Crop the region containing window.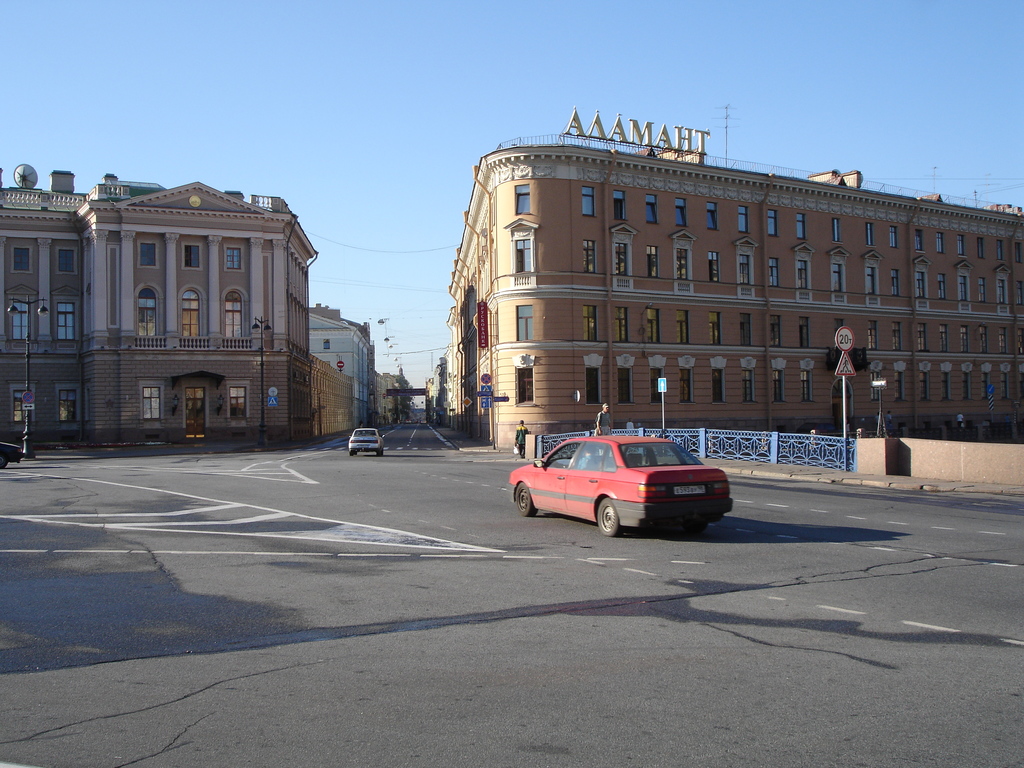
Crop region: [x1=982, y1=373, x2=991, y2=401].
